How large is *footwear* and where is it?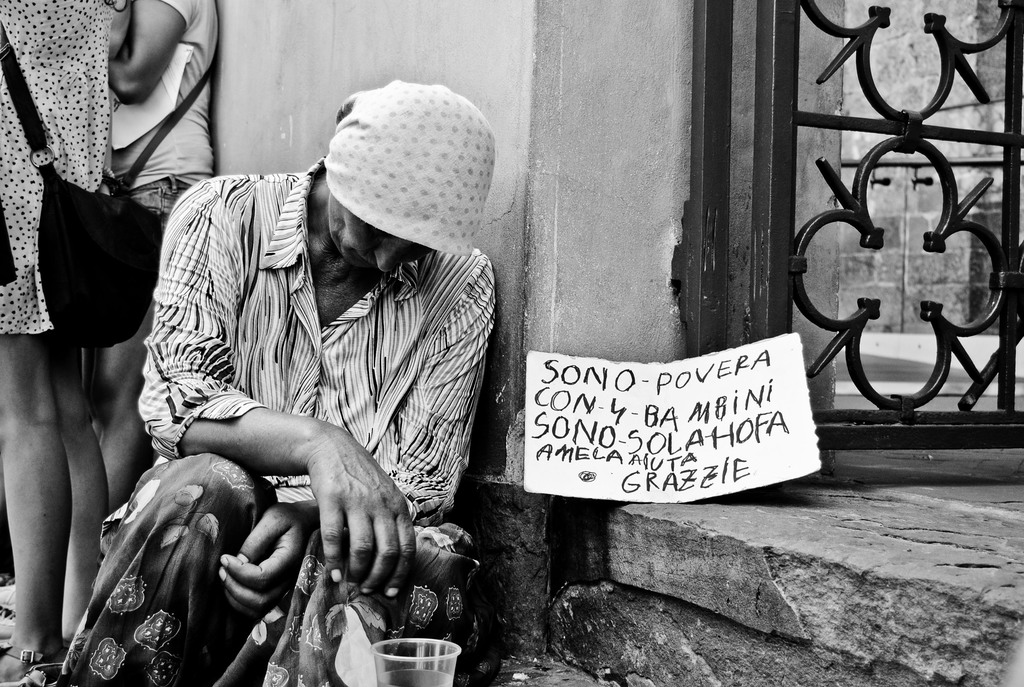
Bounding box: (0,637,72,686).
